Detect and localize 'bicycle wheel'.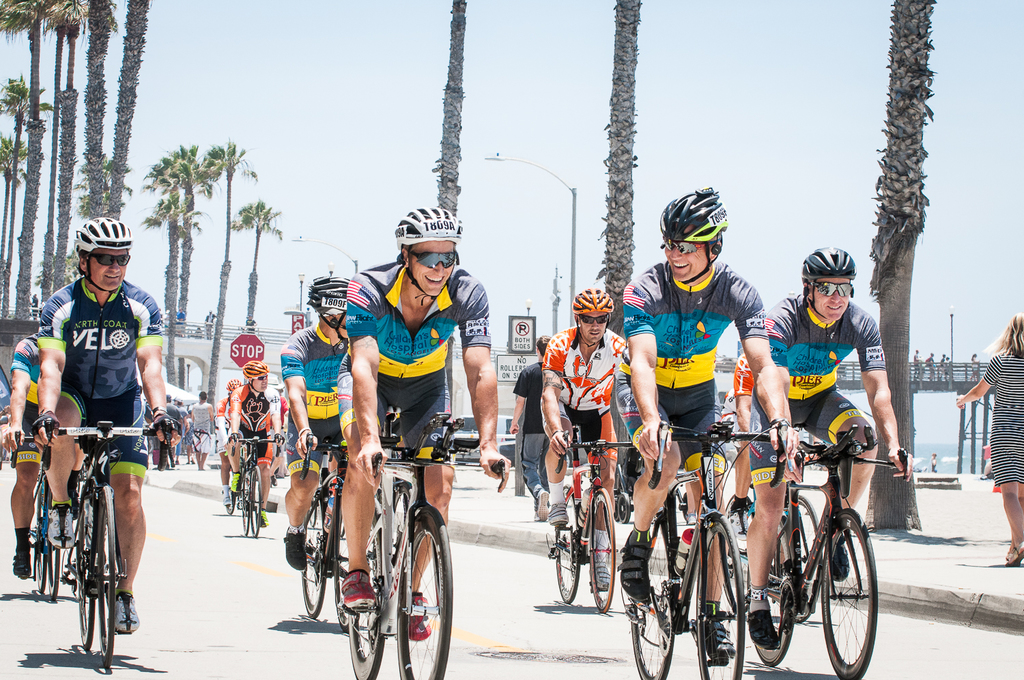
Localized at [left=33, top=503, right=50, bottom=593].
